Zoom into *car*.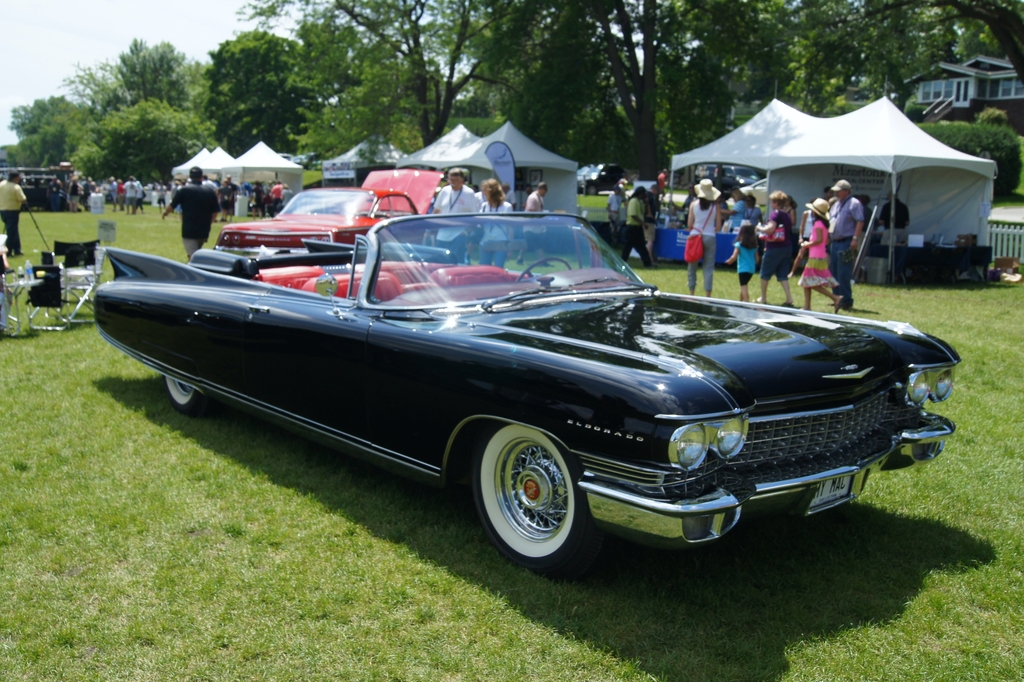
Zoom target: crop(15, 174, 69, 211).
